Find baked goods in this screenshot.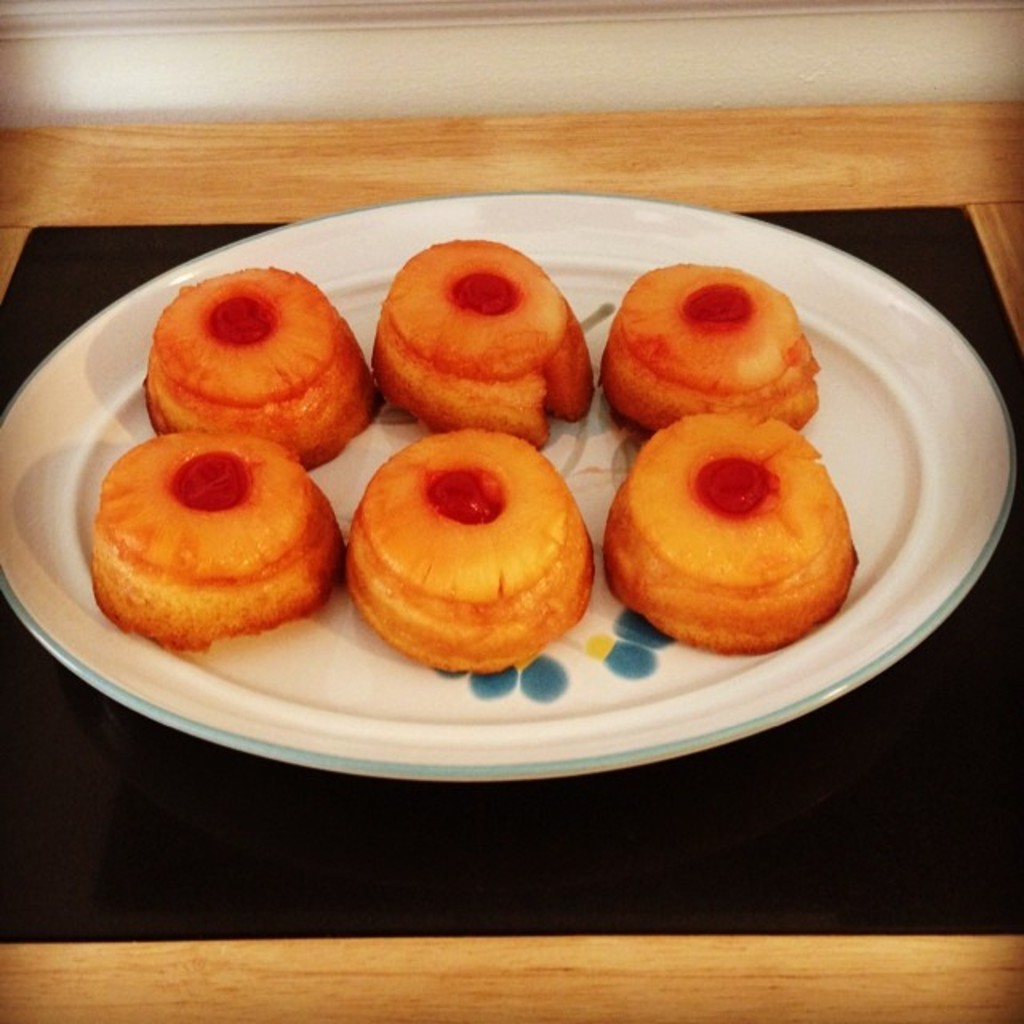
The bounding box for baked goods is region(597, 262, 822, 434).
